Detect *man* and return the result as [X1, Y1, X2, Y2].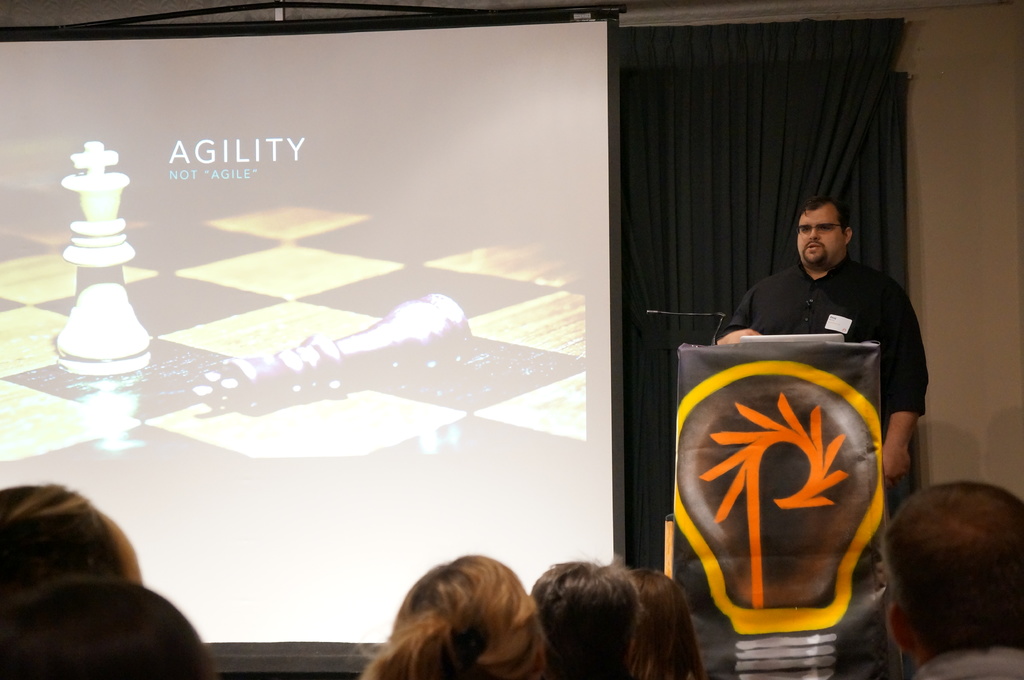
[531, 560, 640, 678].
